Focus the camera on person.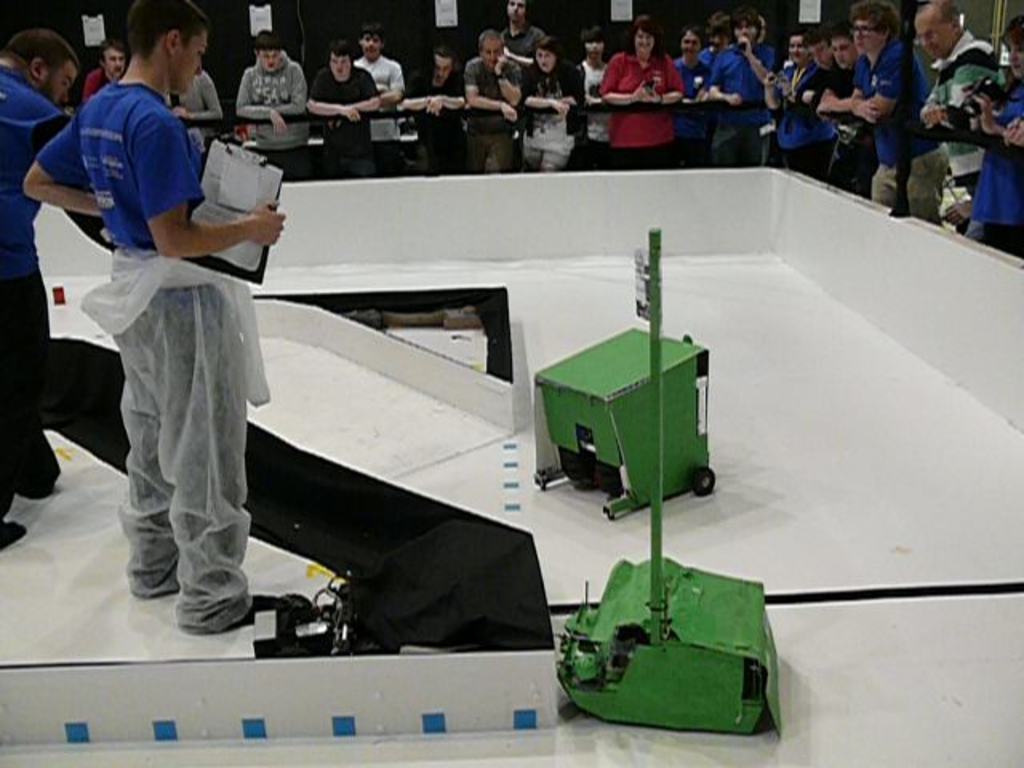
Focus region: x1=902 y1=0 x2=1022 y2=248.
